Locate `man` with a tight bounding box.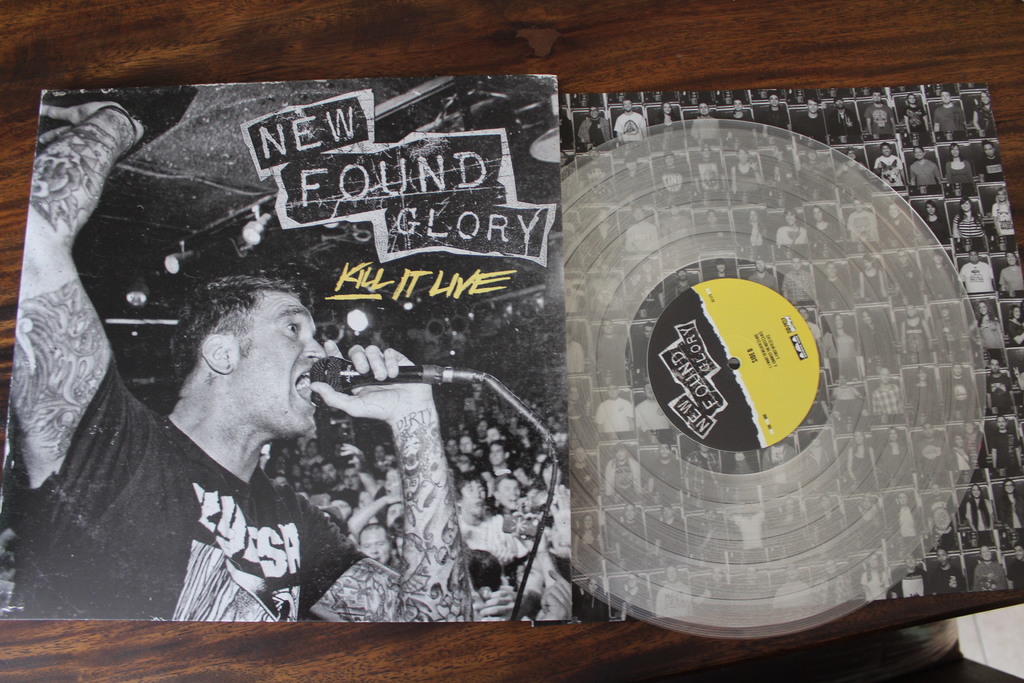
x1=728 y1=101 x2=756 y2=145.
